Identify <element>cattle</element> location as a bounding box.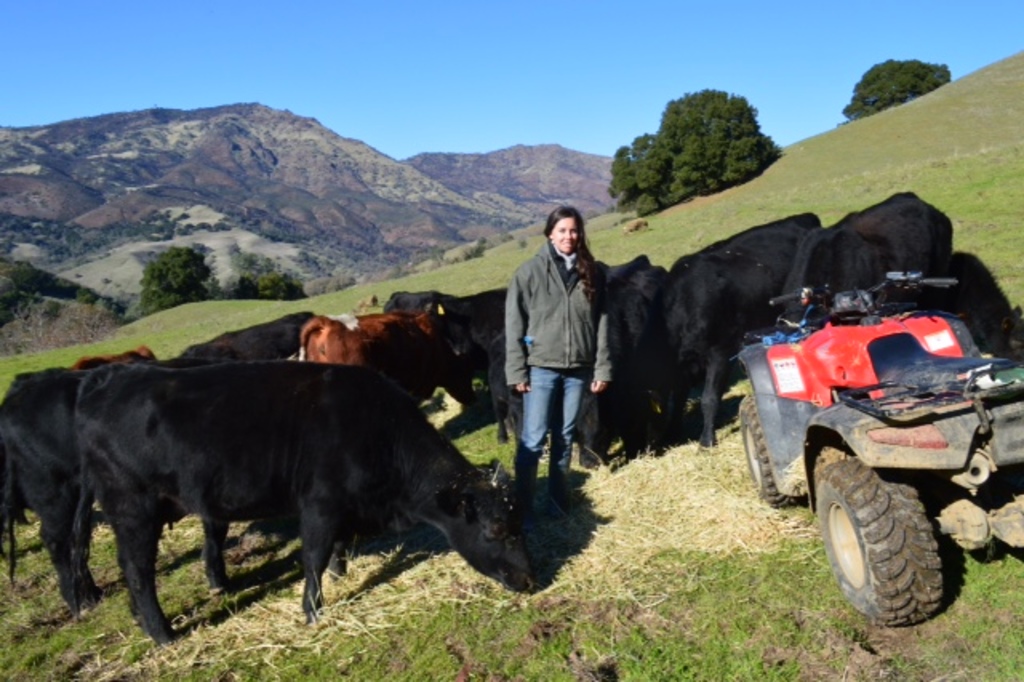
bbox=(634, 213, 824, 450).
